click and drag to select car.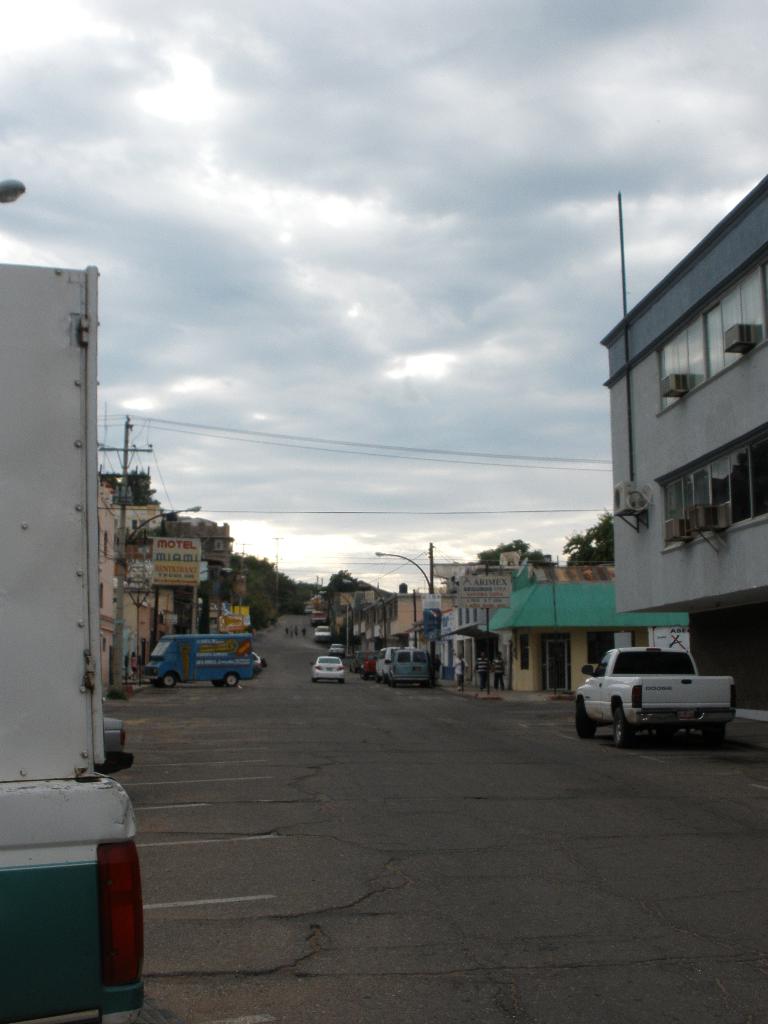
Selection: box(312, 655, 347, 684).
